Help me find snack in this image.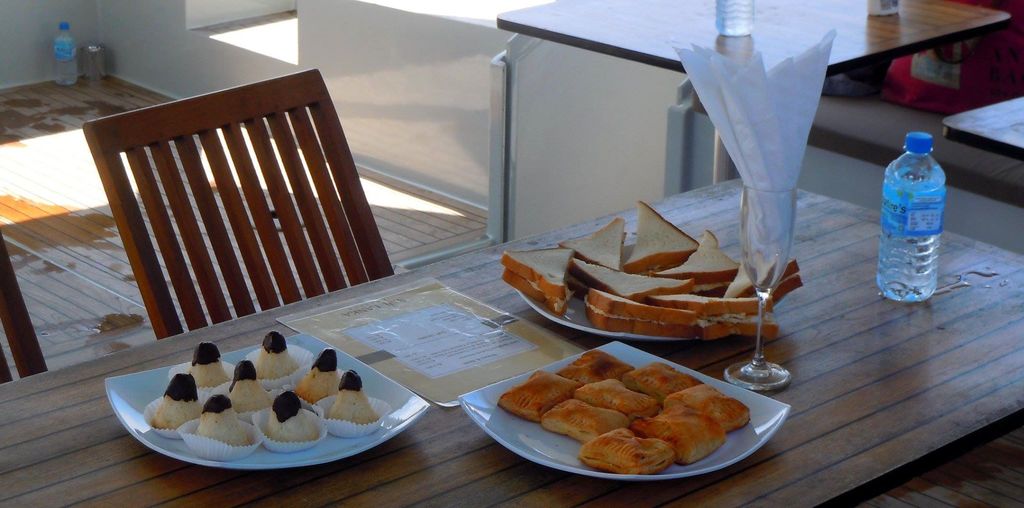
Found it: (left=494, top=341, right=747, bottom=473).
